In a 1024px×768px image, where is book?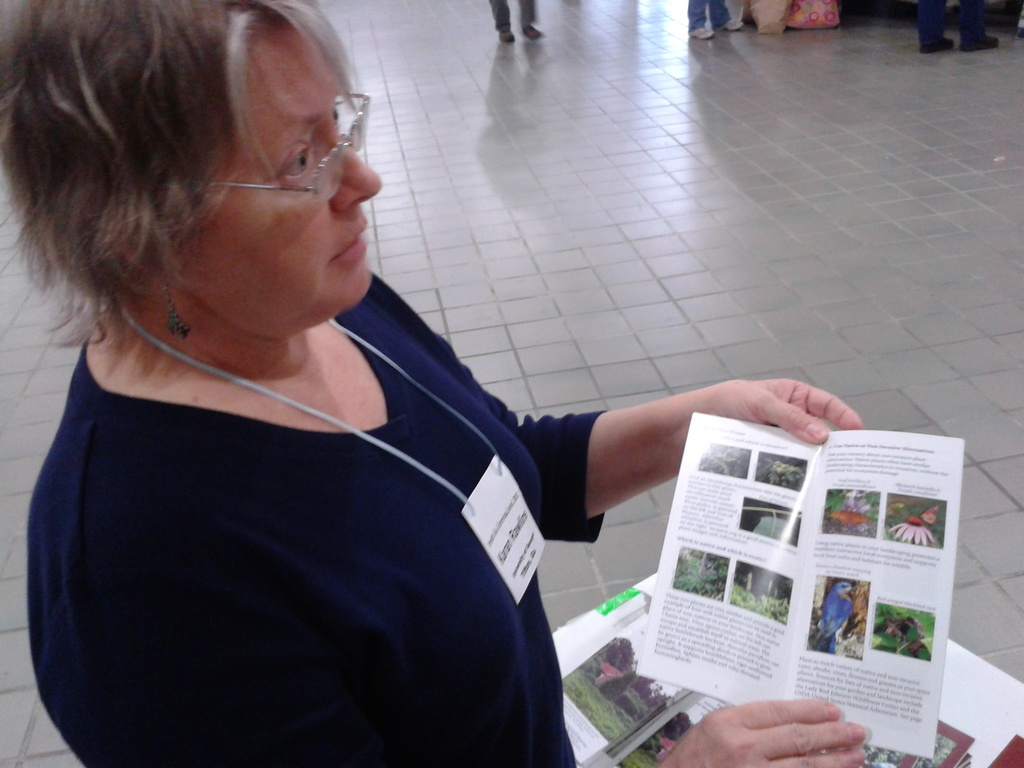
pyautogui.locateOnScreen(612, 381, 975, 744).
